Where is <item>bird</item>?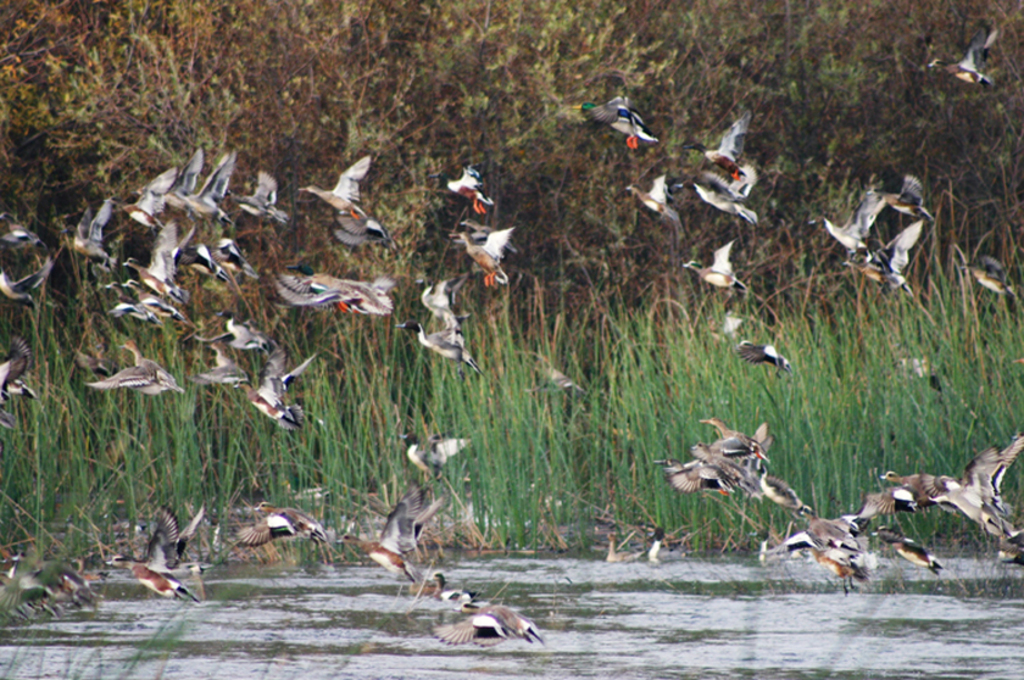
(x1=102, y1=506, x2=202, y2=606).
